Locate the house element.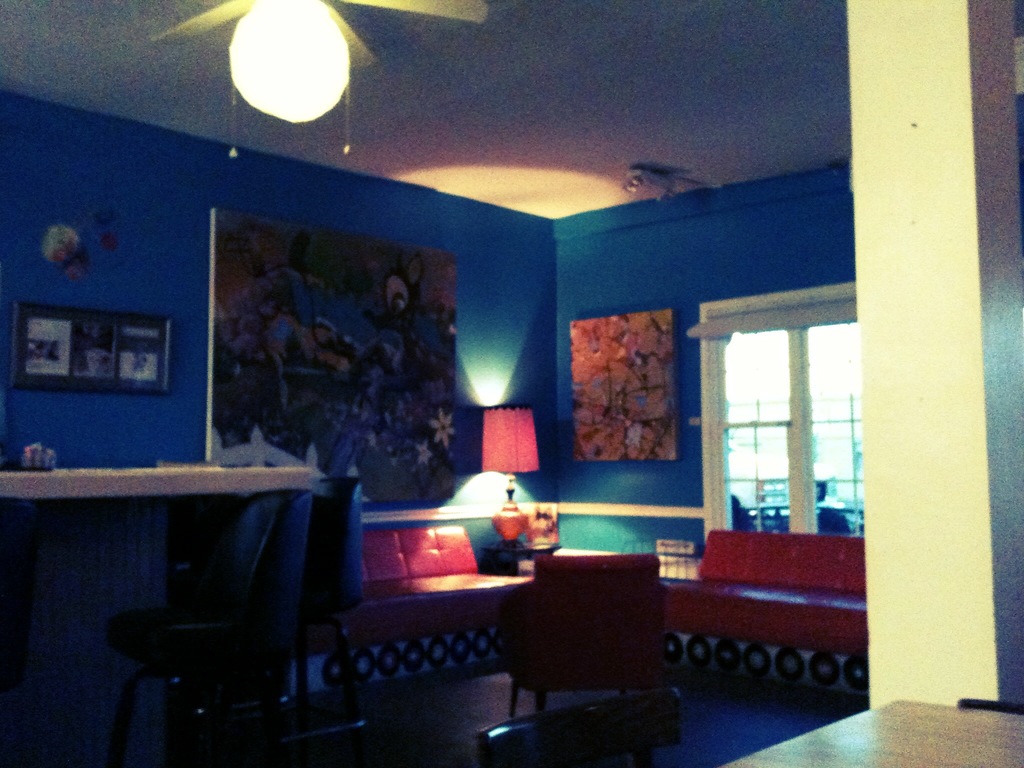
Element bbox: (0, 0, 1023, 767).
